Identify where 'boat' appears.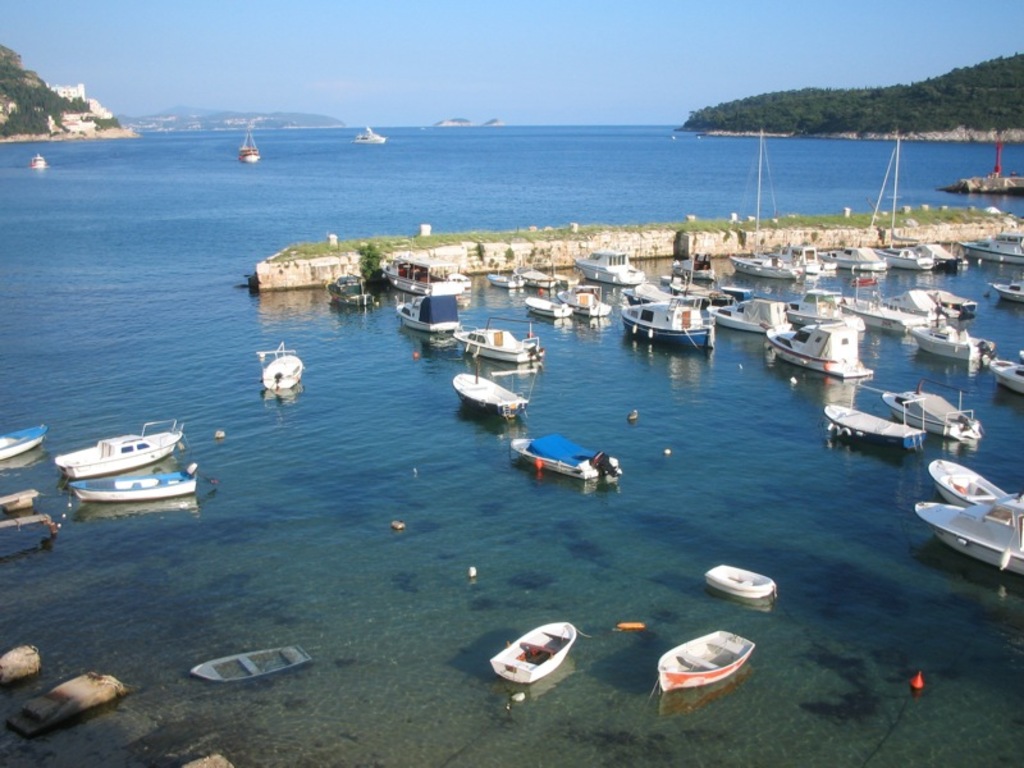
Appears at crop(256, 342, 306, 389).
